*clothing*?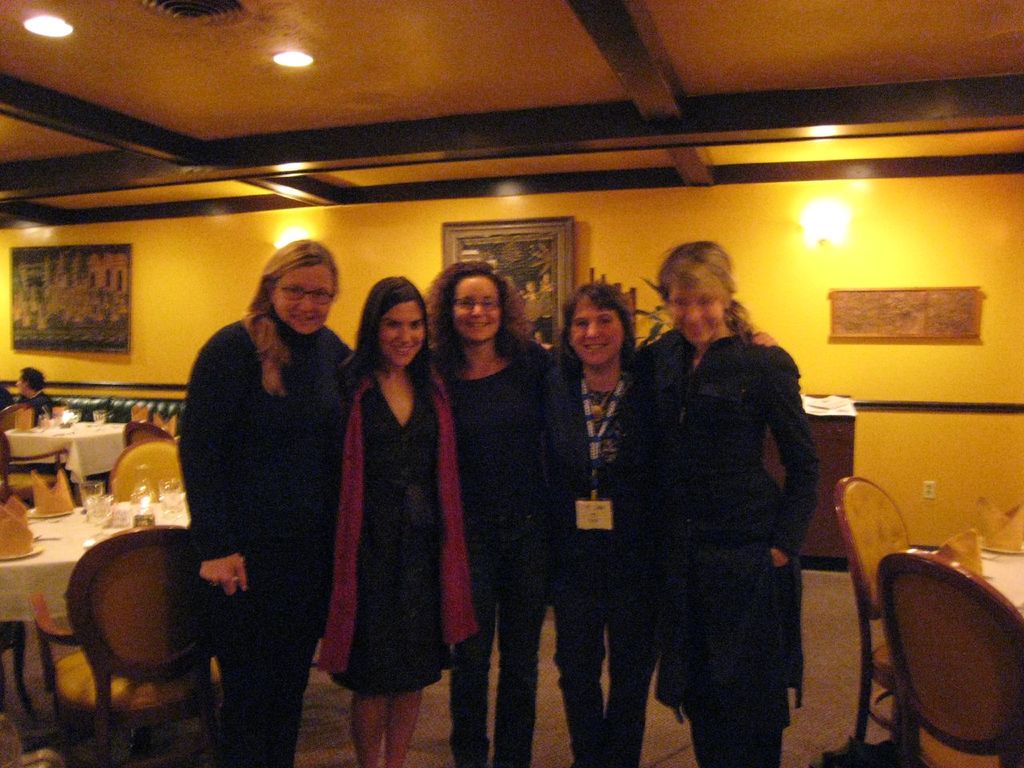
l=178, t=300, r=356, b=767
